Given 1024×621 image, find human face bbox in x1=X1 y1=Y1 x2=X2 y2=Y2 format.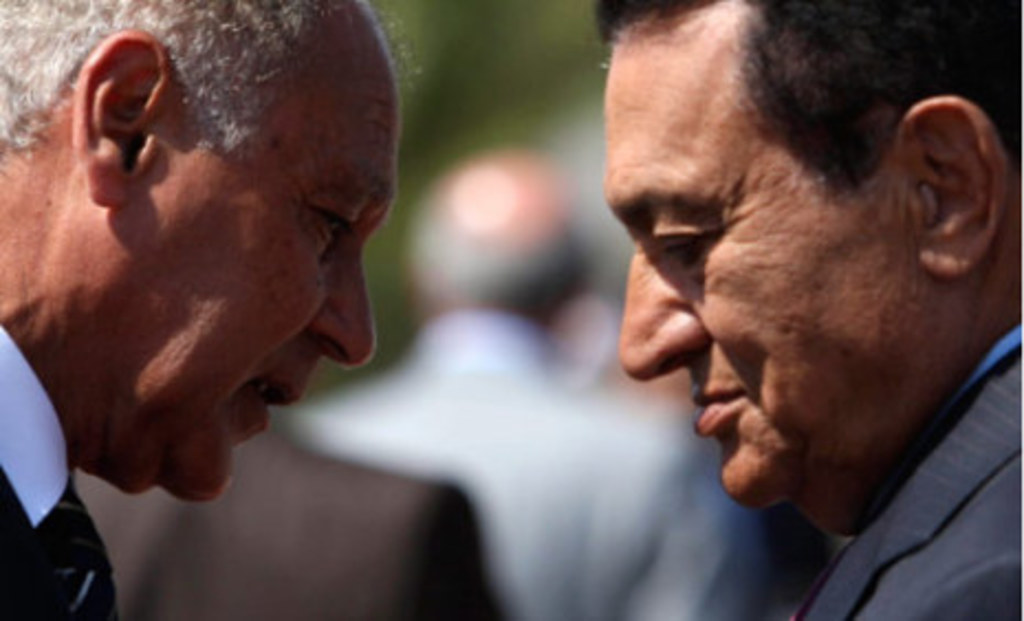
x1=606 y1=18 x2=920 y2=535.
